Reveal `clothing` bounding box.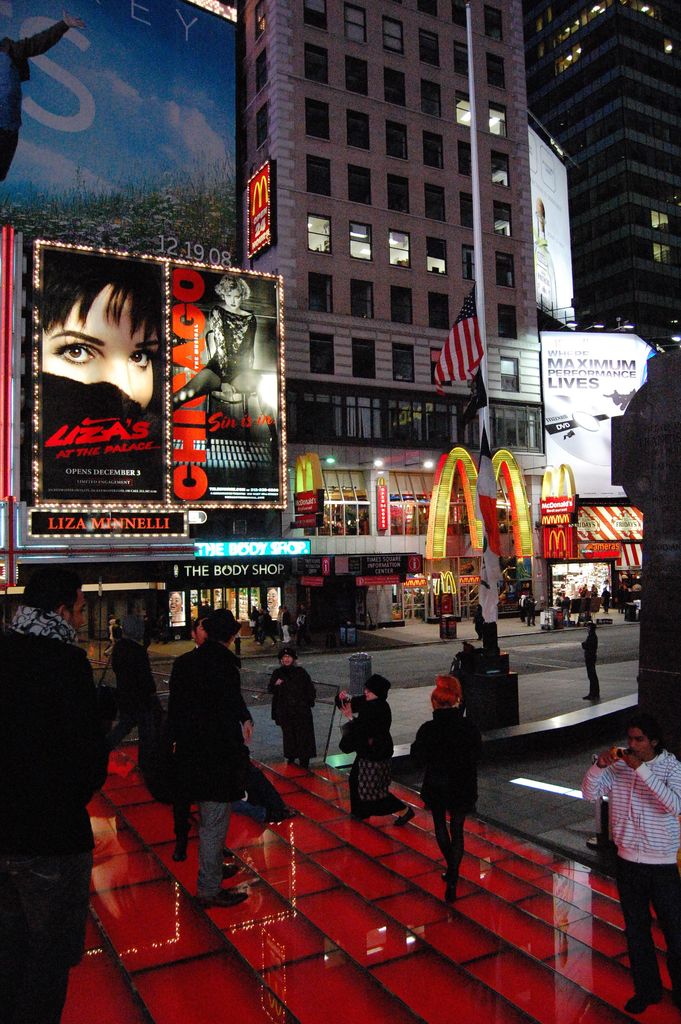
Revealed: bbox=[147, 614, 263, 871].
